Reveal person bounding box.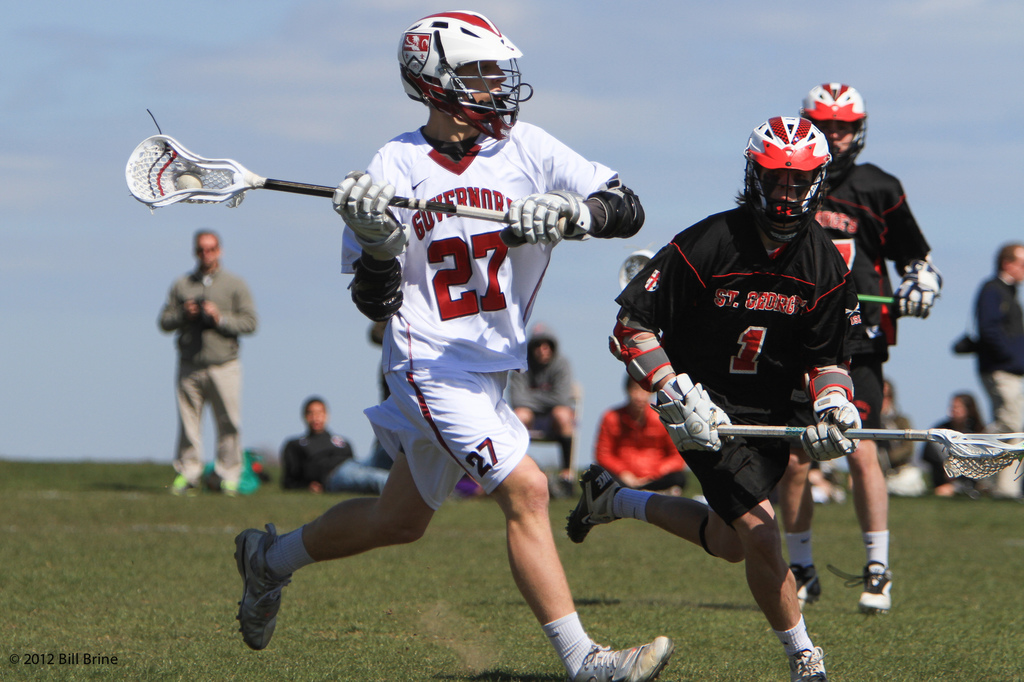
Revealed: (x1=234, y1=15, x2=675, y2=681).
